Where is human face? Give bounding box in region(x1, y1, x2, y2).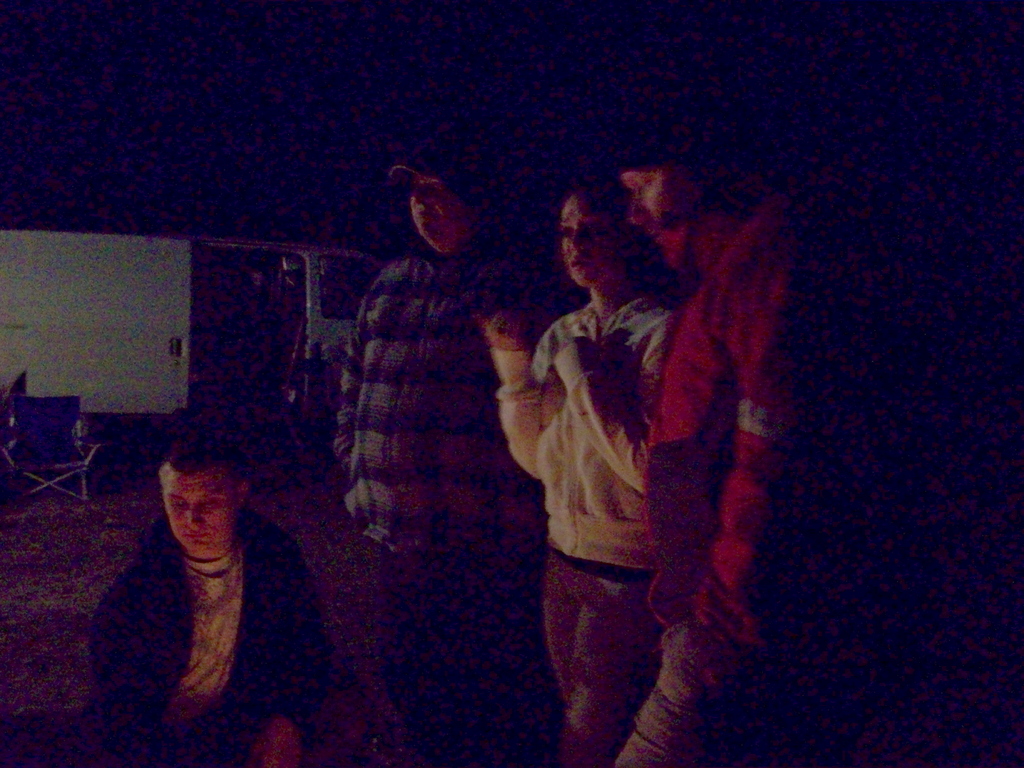
region(556, 183, 628, 286).
